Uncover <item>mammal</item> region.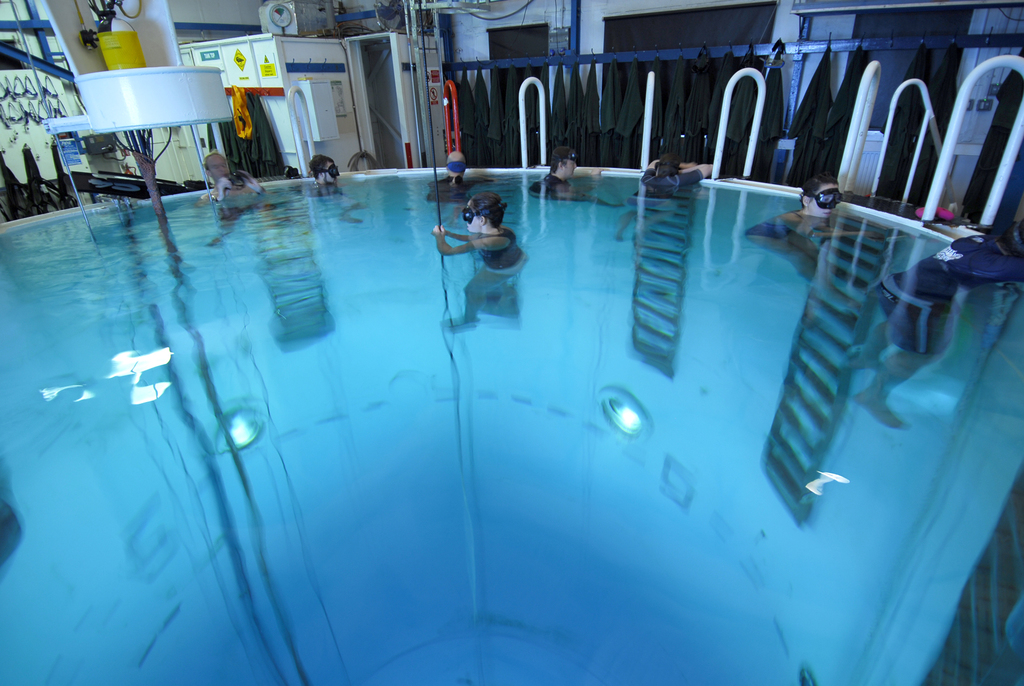
Uncovered: 425 152 493 206.
